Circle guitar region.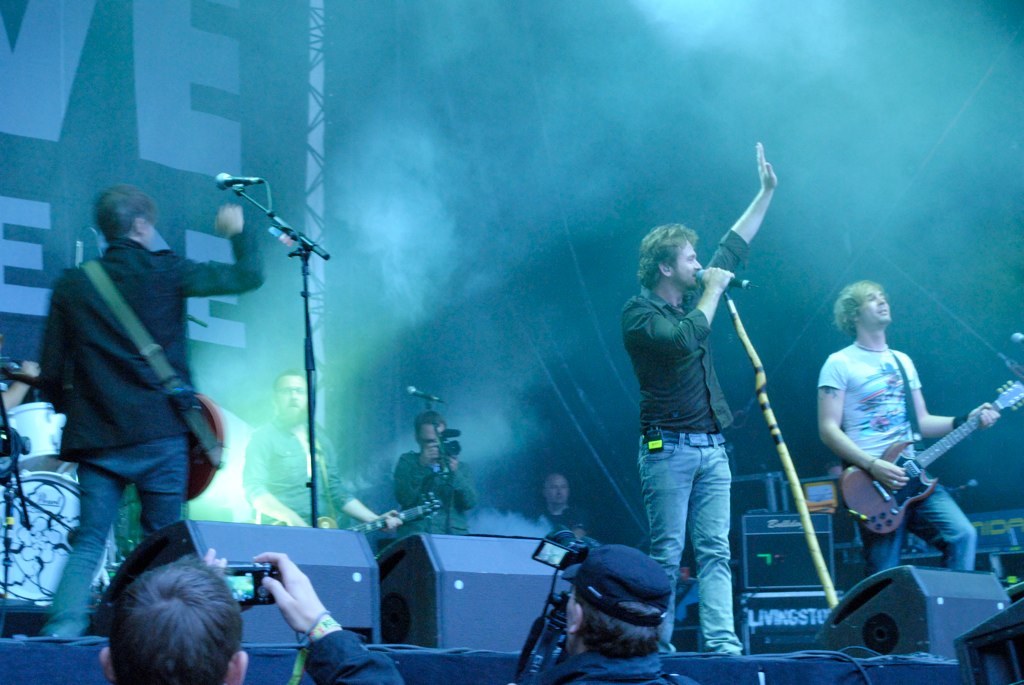
Region: detection(840, 372, 1023, 535).
